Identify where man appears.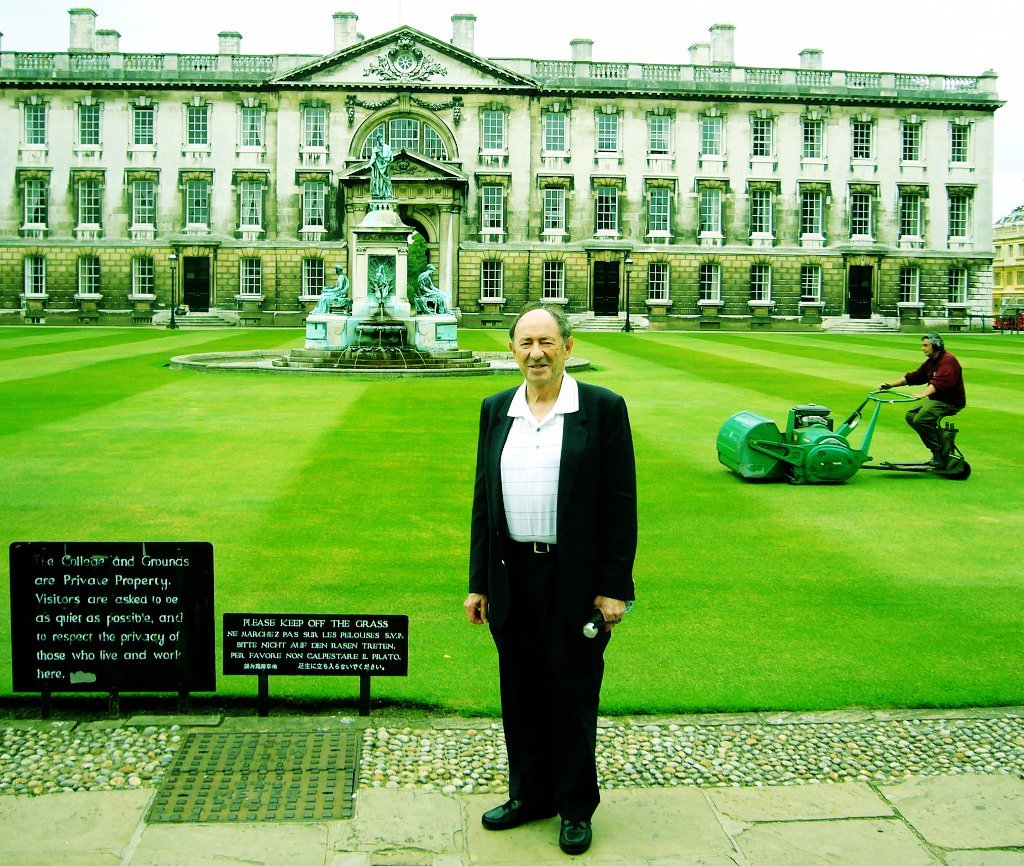
Appears at {"x1": 879, "y1": 326, "x2": 968, "y2": 472}.
